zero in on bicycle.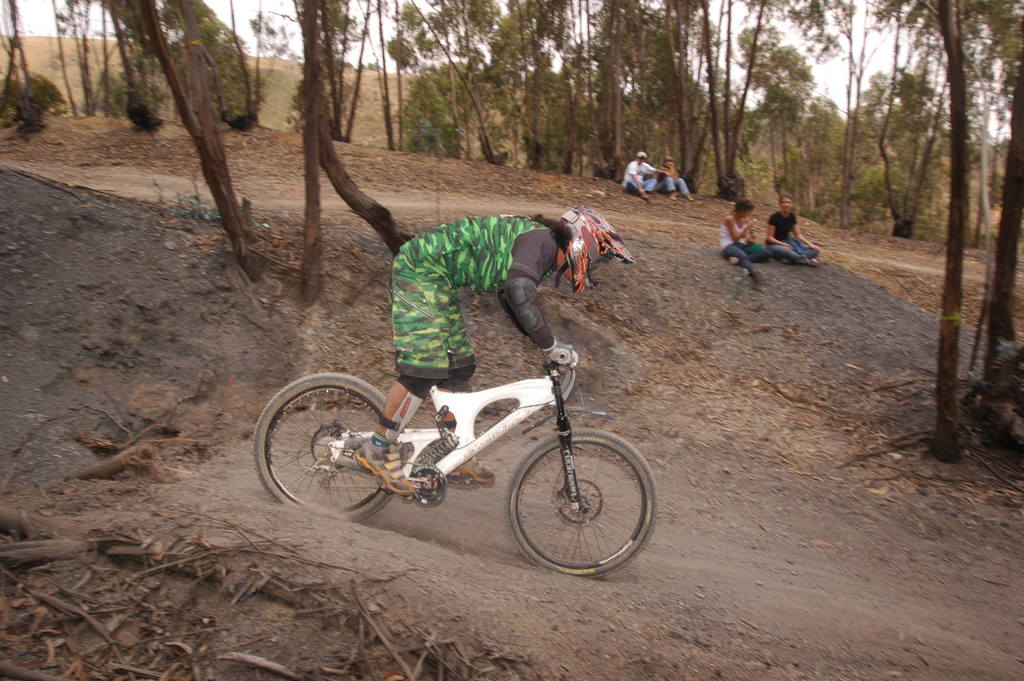
Zeroed in: [x1=243, y1=337, x2=671, y2=564].
